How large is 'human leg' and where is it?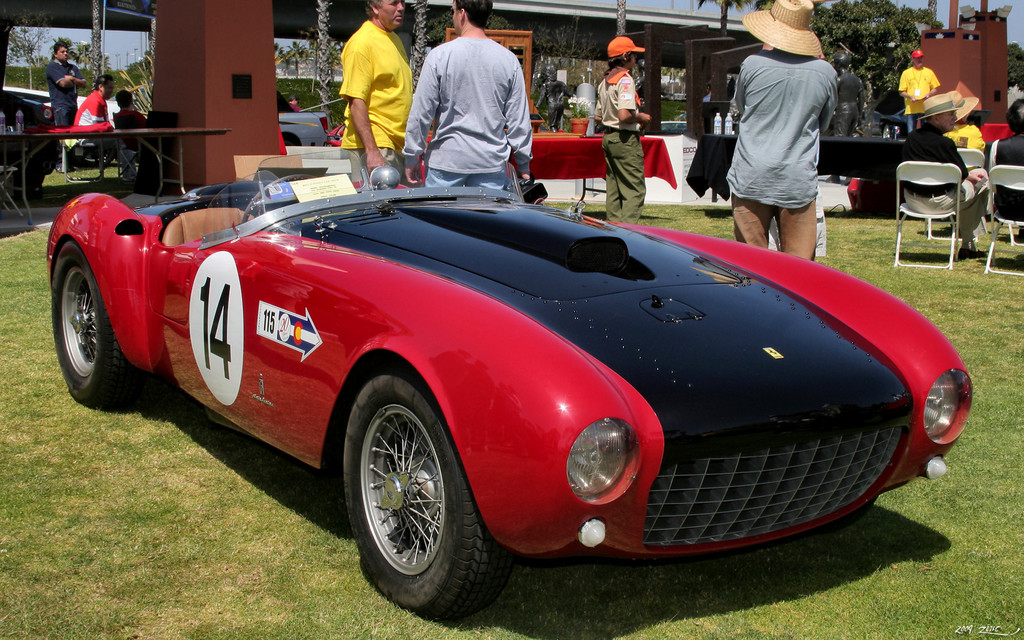
Bounding box: <box>732,196,785,252</box>.
